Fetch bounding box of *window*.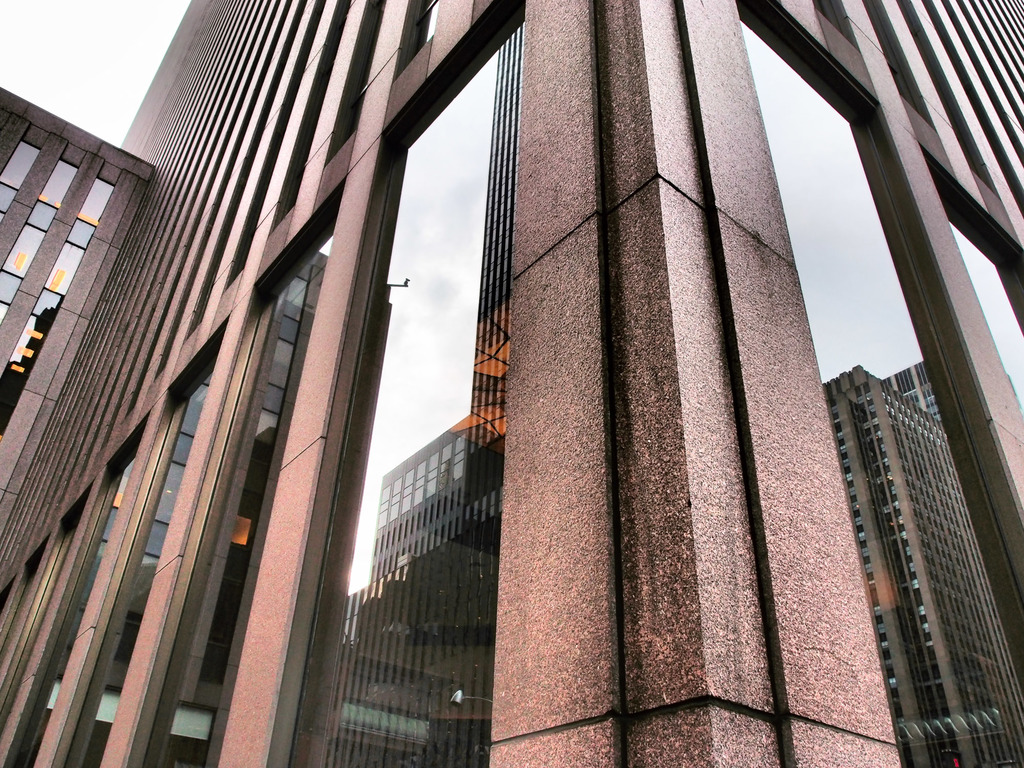
Bbox: <region>0, 480, 96, 742</region>.
